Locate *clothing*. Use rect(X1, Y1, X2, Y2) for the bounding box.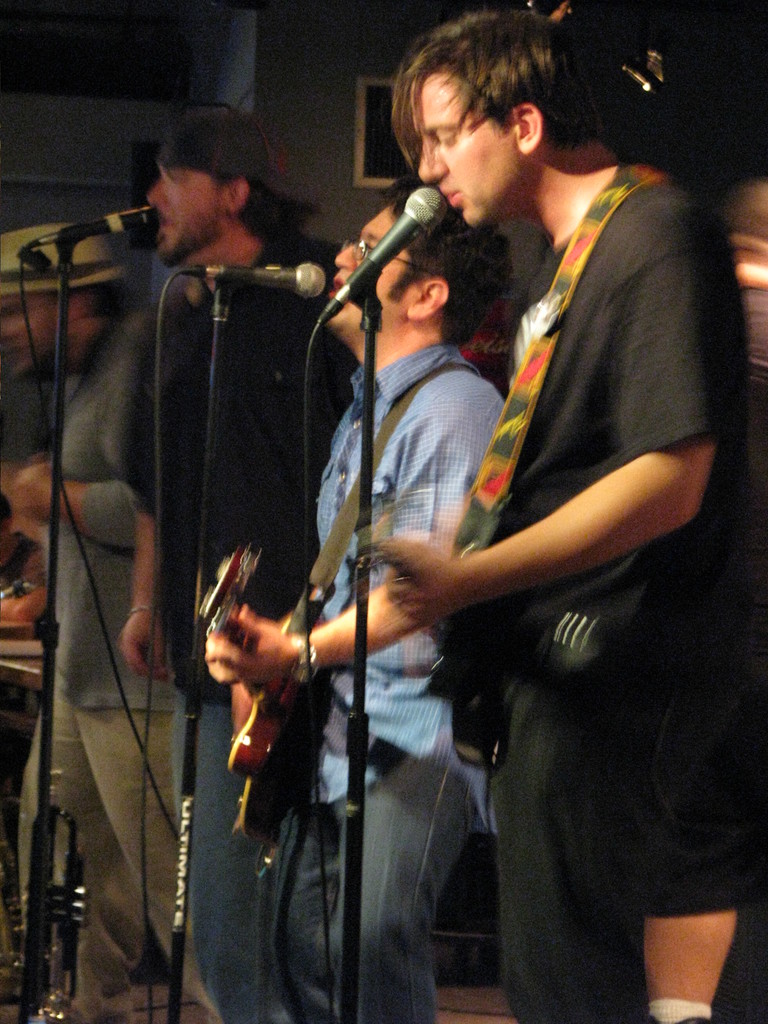
rect(9, 316, 198, 1023).
